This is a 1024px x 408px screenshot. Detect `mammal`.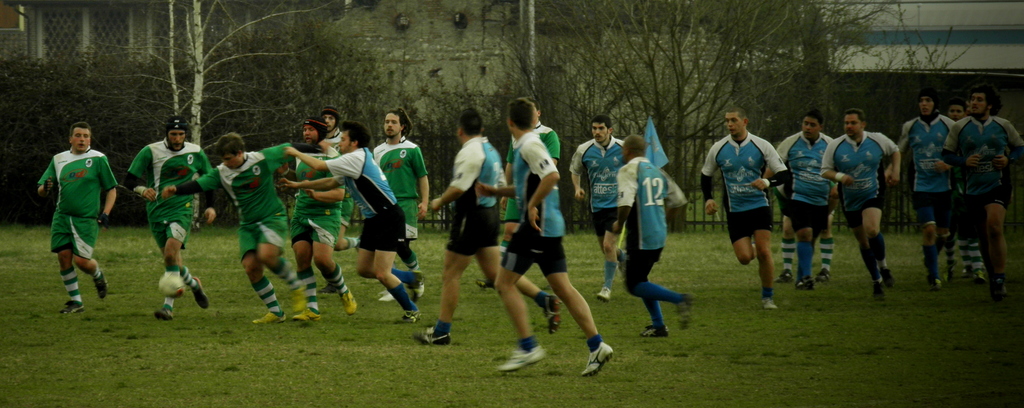
{"x1": 121, "y1": 113, "x2": 213, "y2": 317}.
